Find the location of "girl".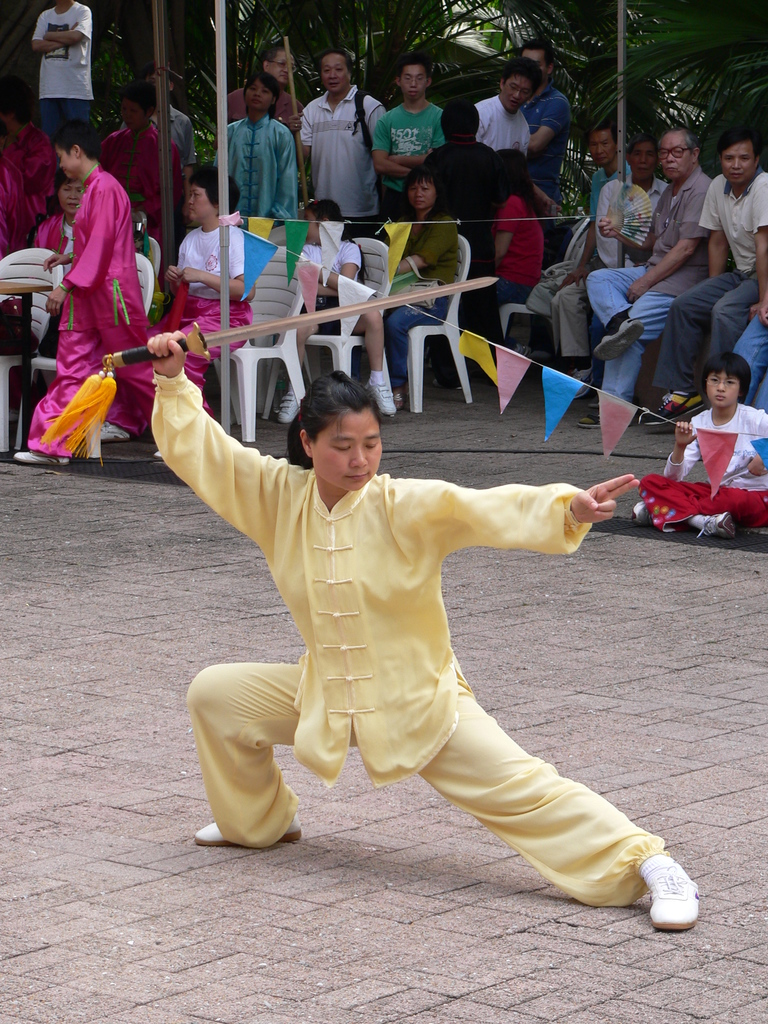
Location: <box>461,150,547,372</box>.
